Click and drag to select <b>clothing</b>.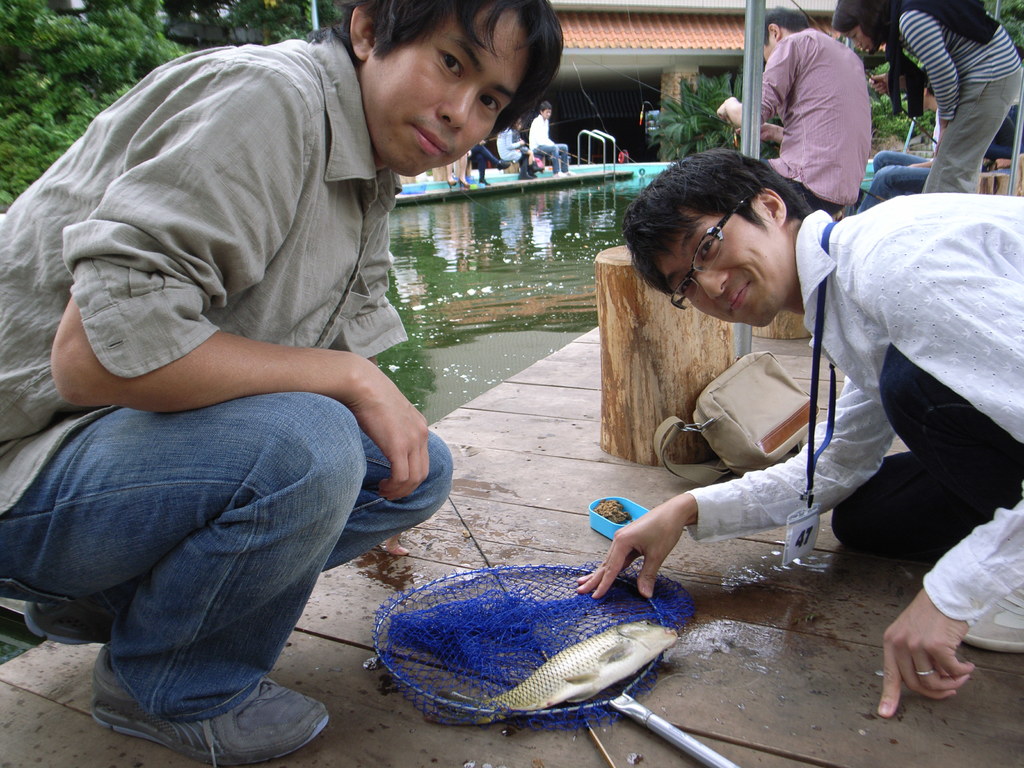
Selection: <bbox>752, 6, 895, 203</bbox>.
